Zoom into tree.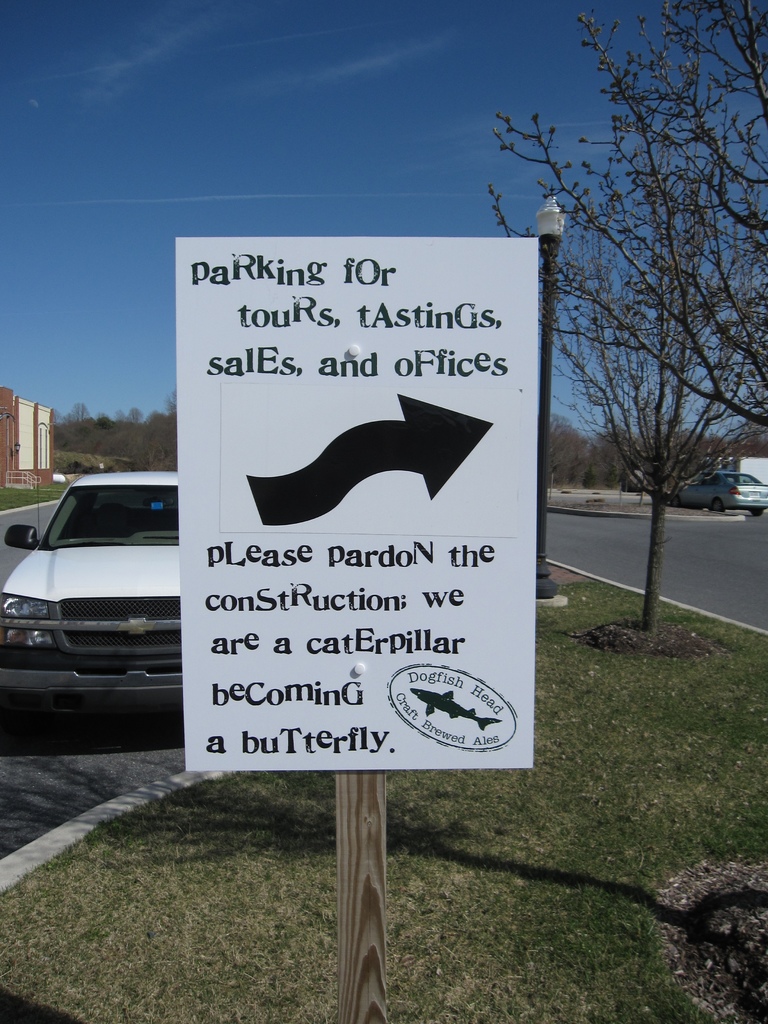
Zoom target: left=501, top=6, right=767, bottom=426.
